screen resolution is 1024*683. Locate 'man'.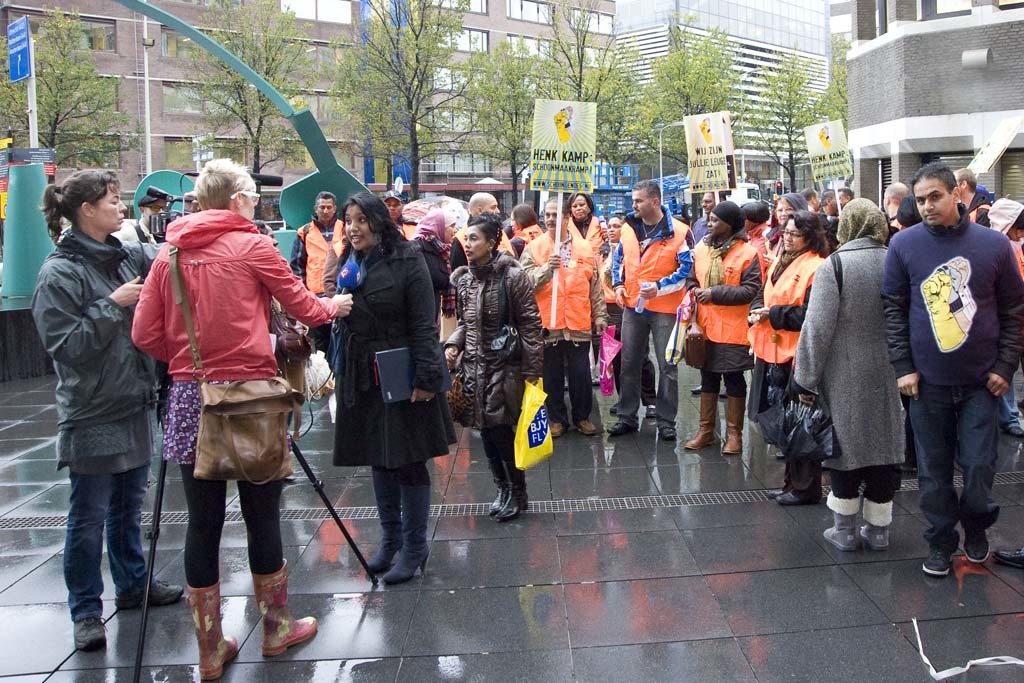
[x1=447, y1=190, x2=520, y2=275].
